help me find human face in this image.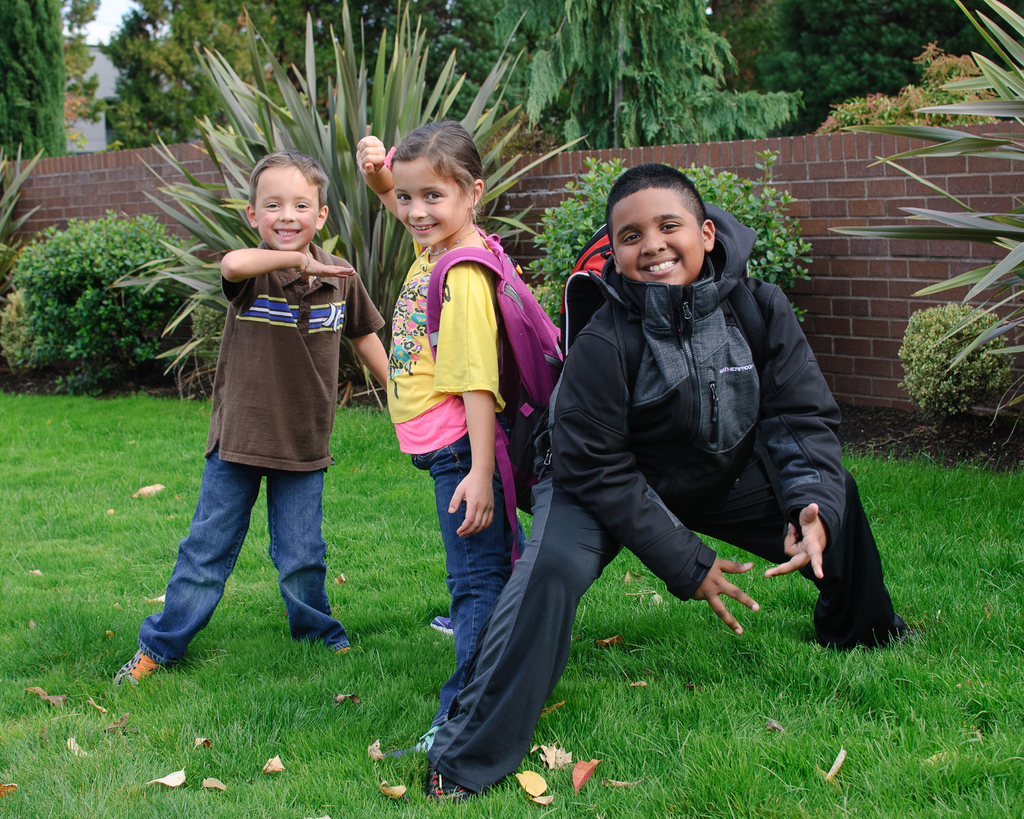
Found it: x1=611, y1=187, x2=703, y2=285.
